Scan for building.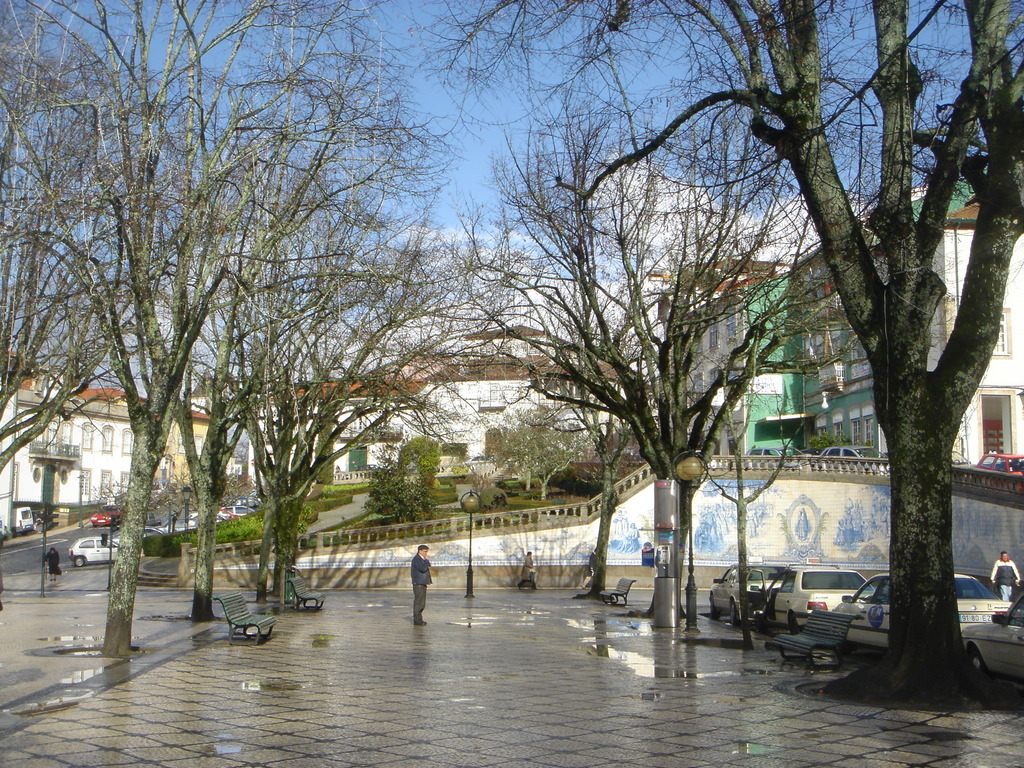
Scan result: (0,381,212,528).
